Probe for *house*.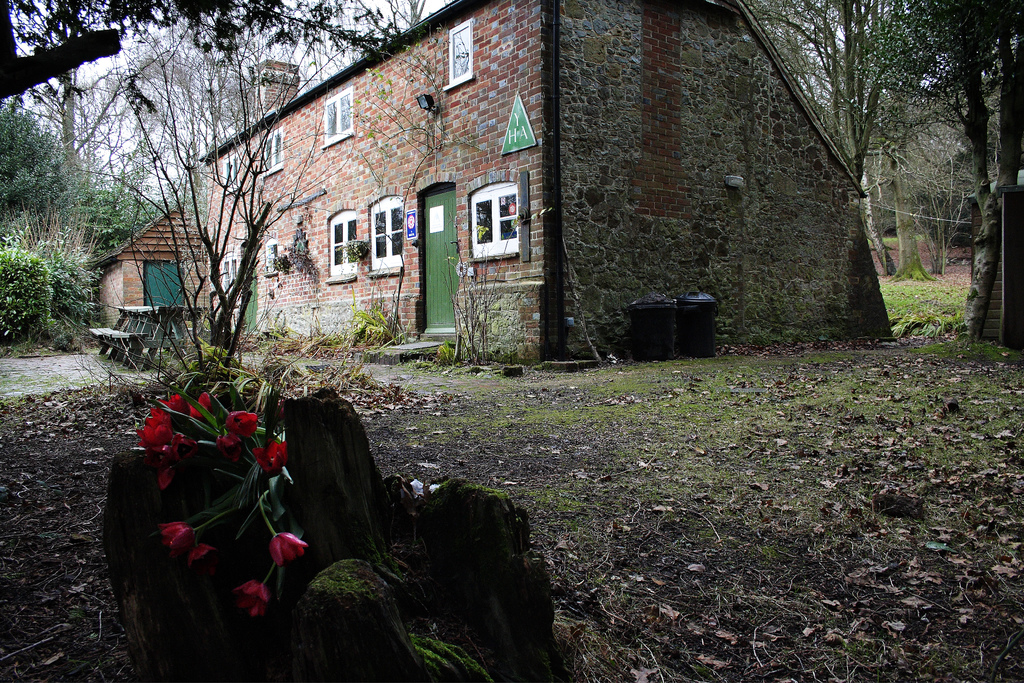
Probe result: crop(94, 215, 202, 354).
